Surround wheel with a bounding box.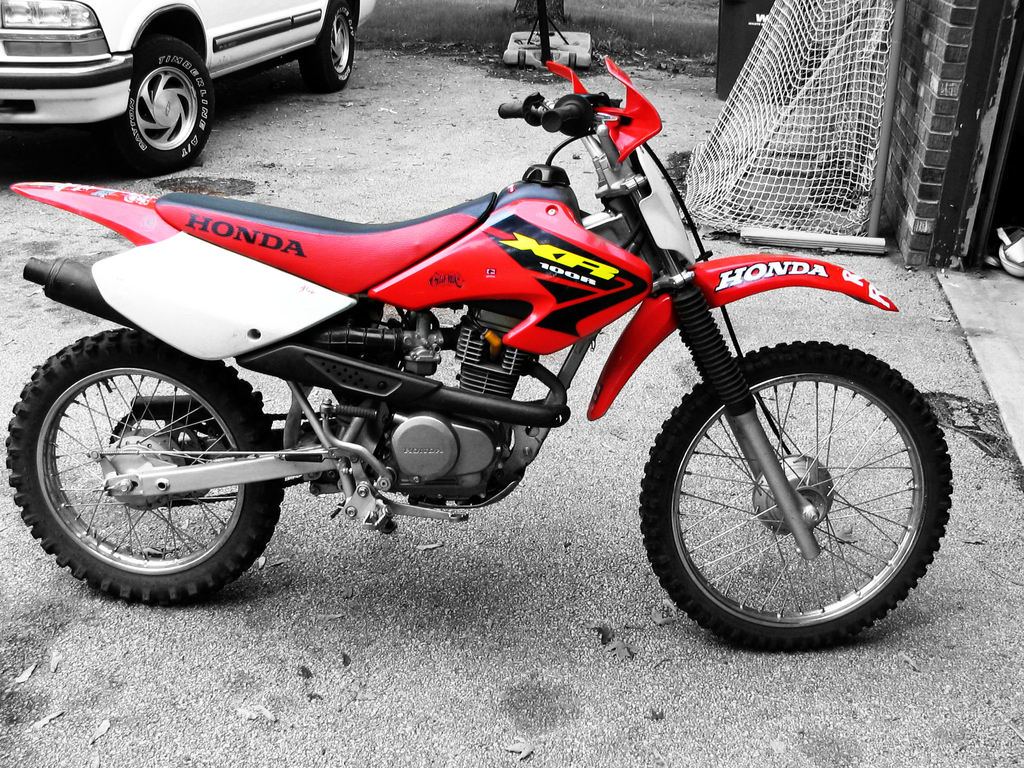
l=9, t=325, r=280, b=611.
